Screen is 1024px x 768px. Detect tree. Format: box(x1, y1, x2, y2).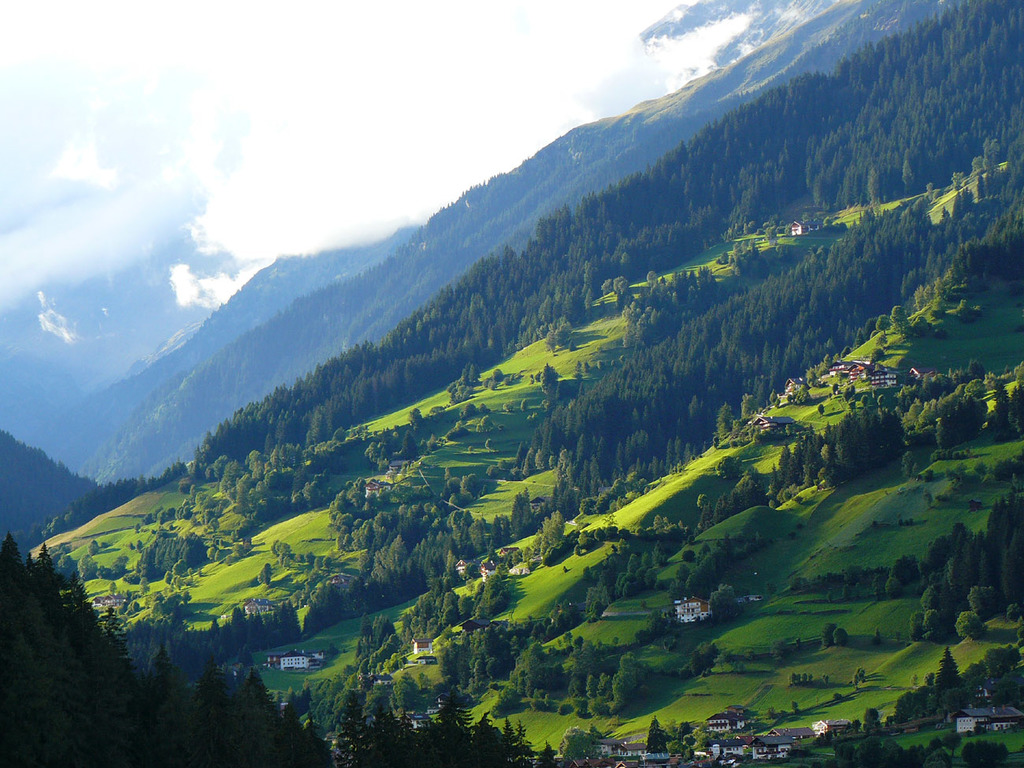
box(867, 166, 885, 195).
